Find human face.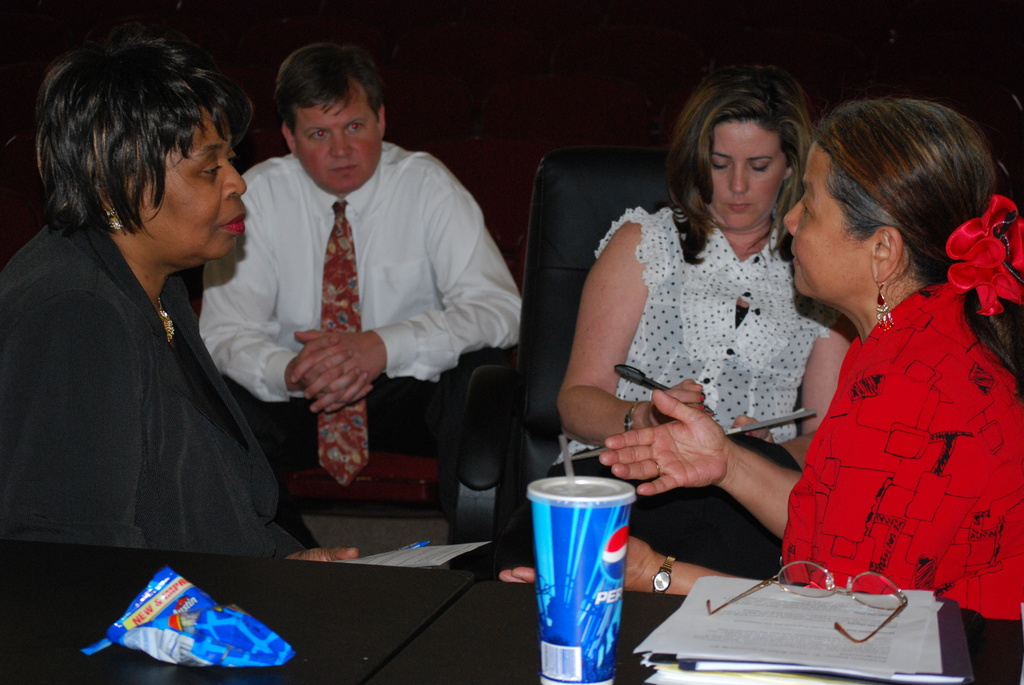
l=127, t=107, r=249, b=267.
